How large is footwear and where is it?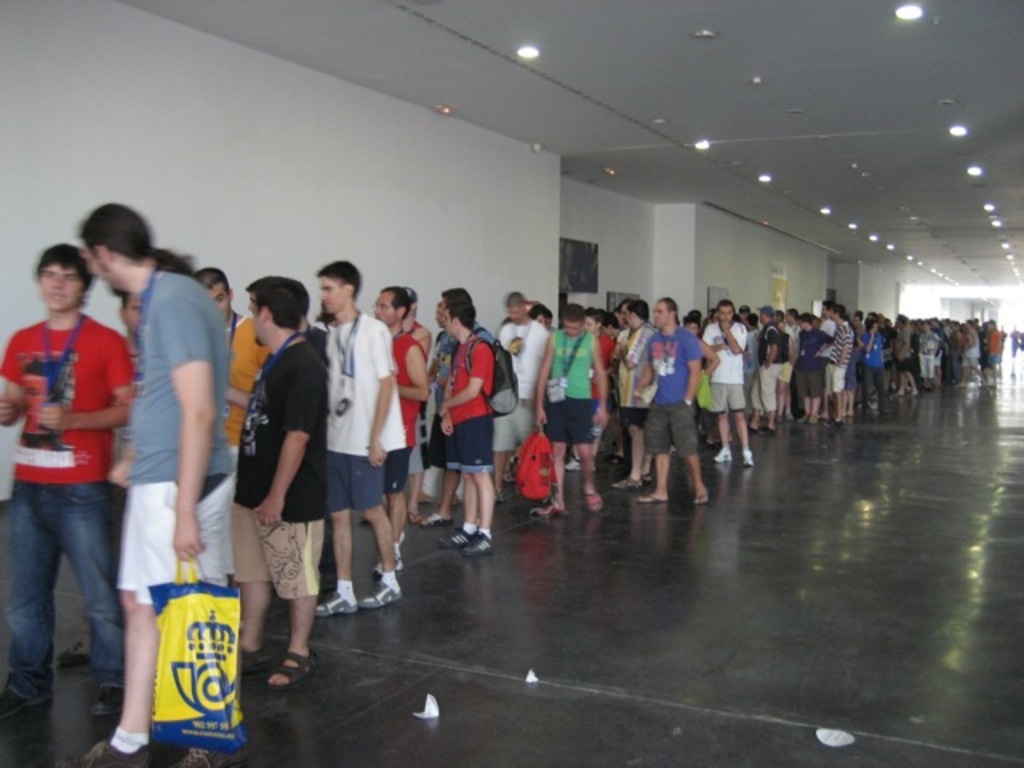
Bounding box: region(797, 413, 808, 424).
